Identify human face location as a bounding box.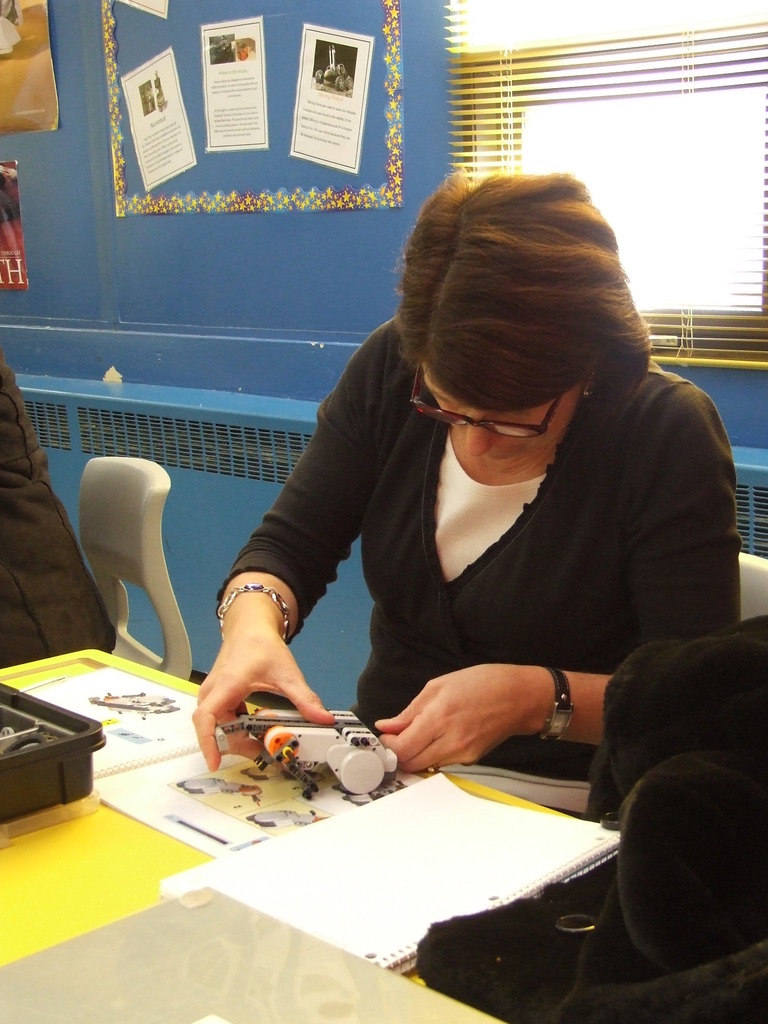
box=[420, 359, 584, 460].
